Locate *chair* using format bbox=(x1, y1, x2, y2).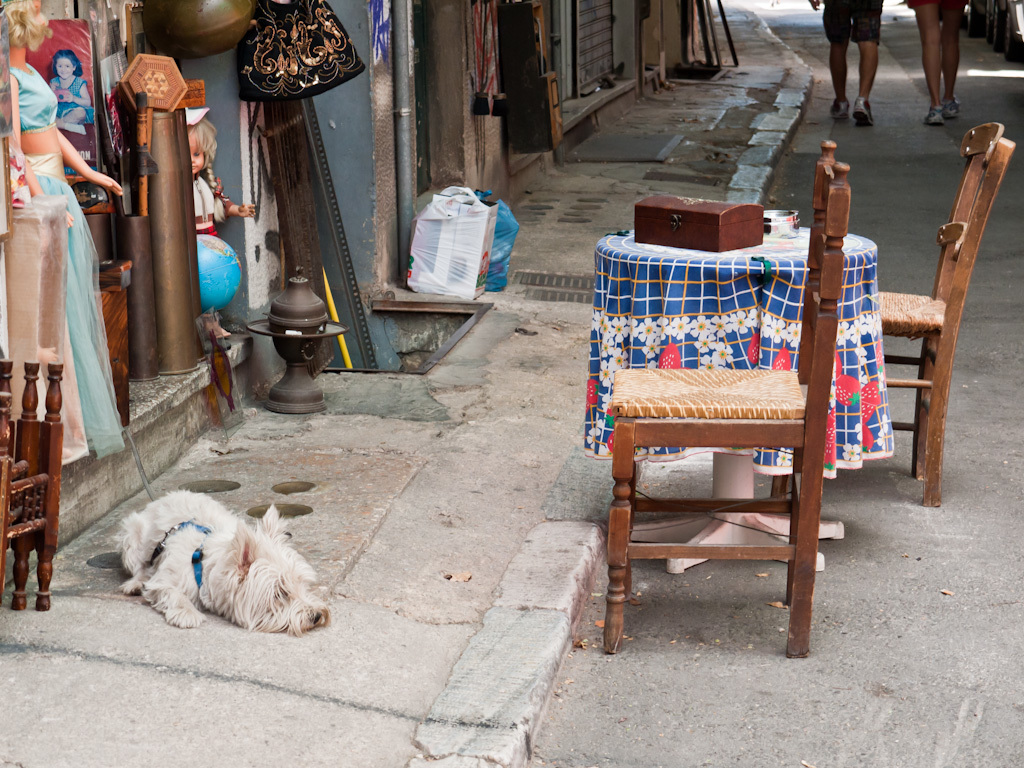
bbox=(767, 121, 1019, 507).
